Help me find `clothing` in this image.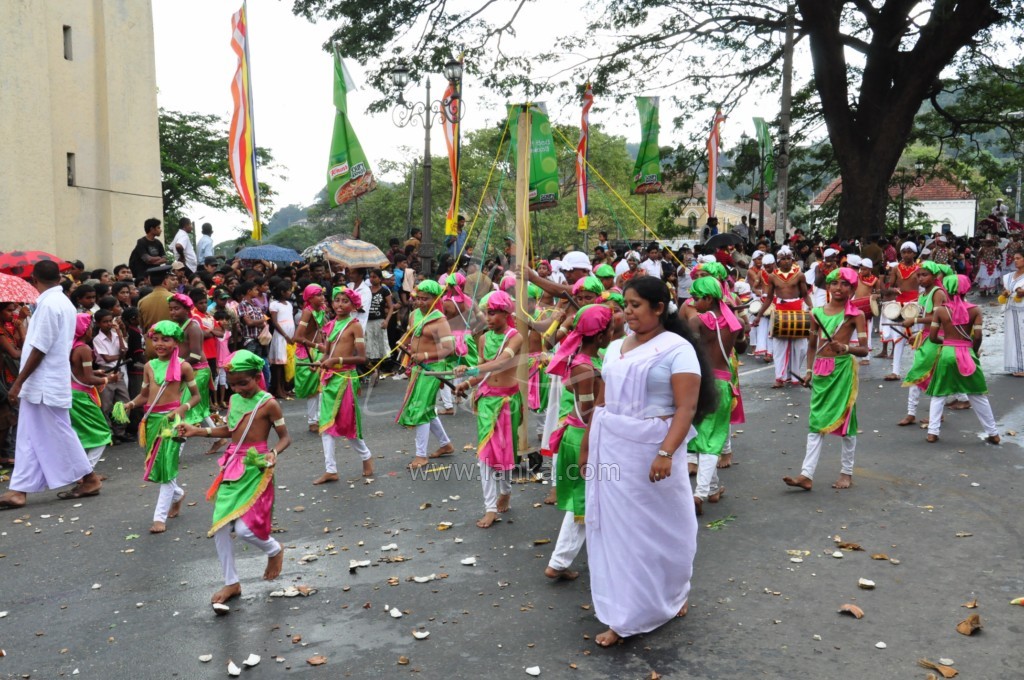
Found it: x1=196, y1=233, x2=215, y2=266.
